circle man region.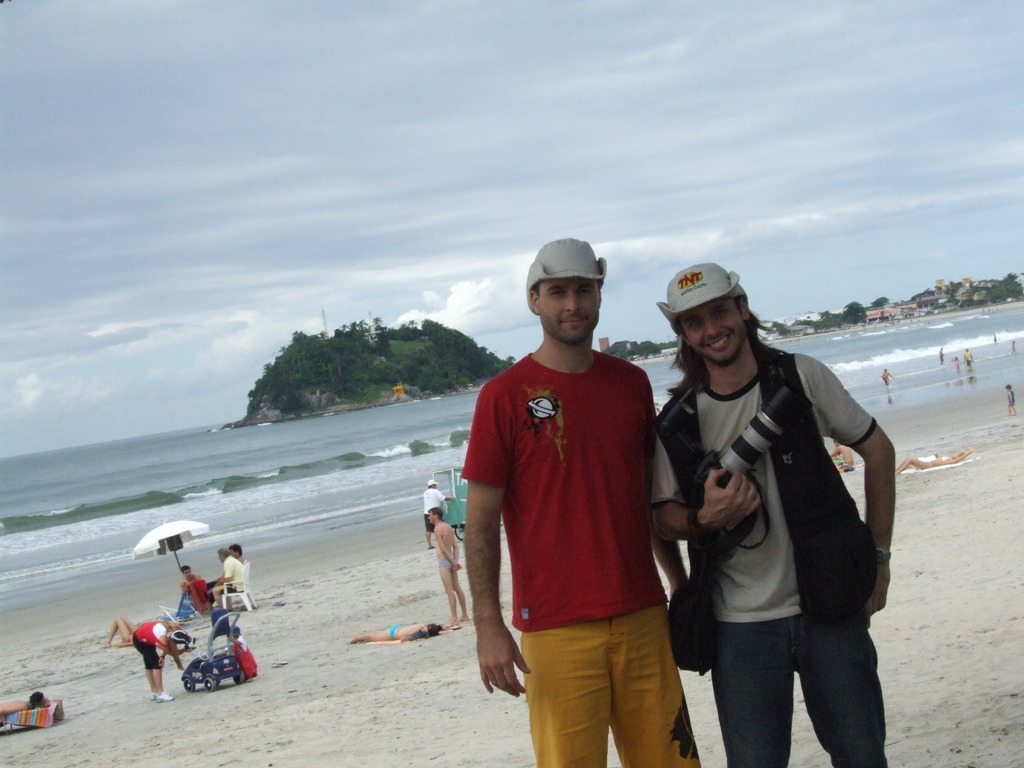
Region: rect(963, 344, 973, 370).
